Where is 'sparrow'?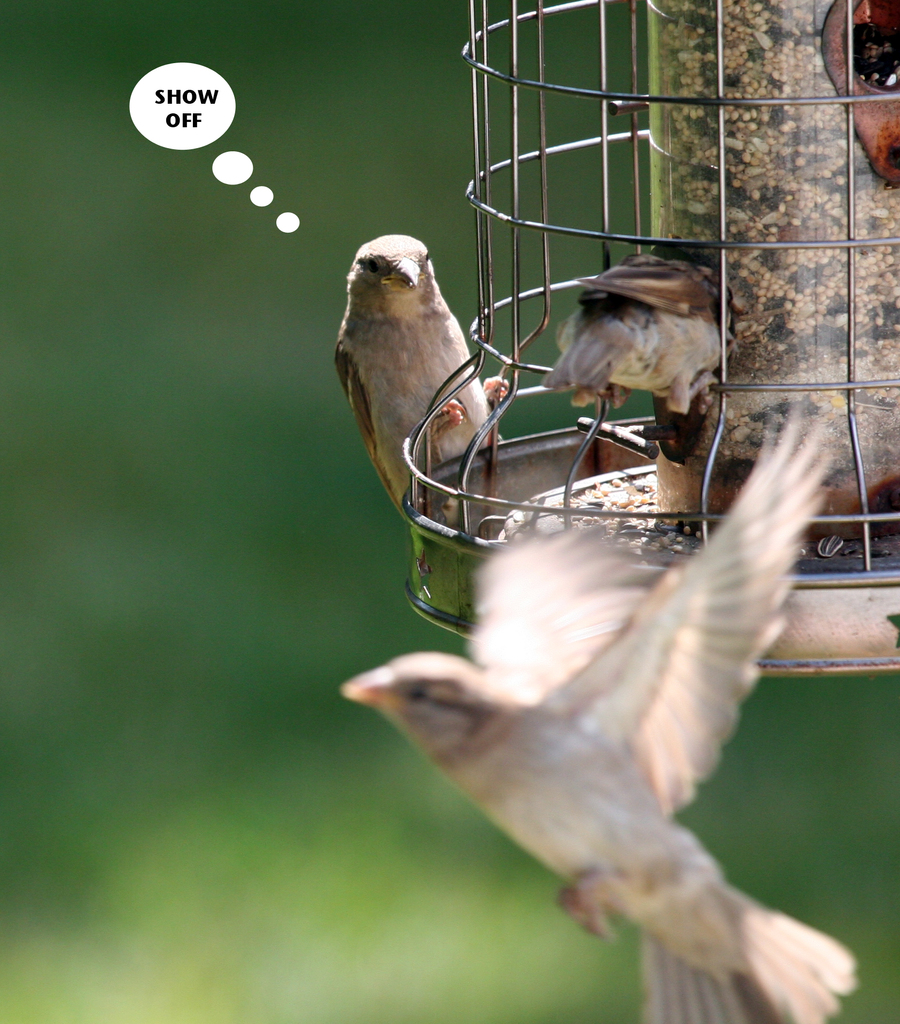
Rect(335, 399, 864, 1023).
